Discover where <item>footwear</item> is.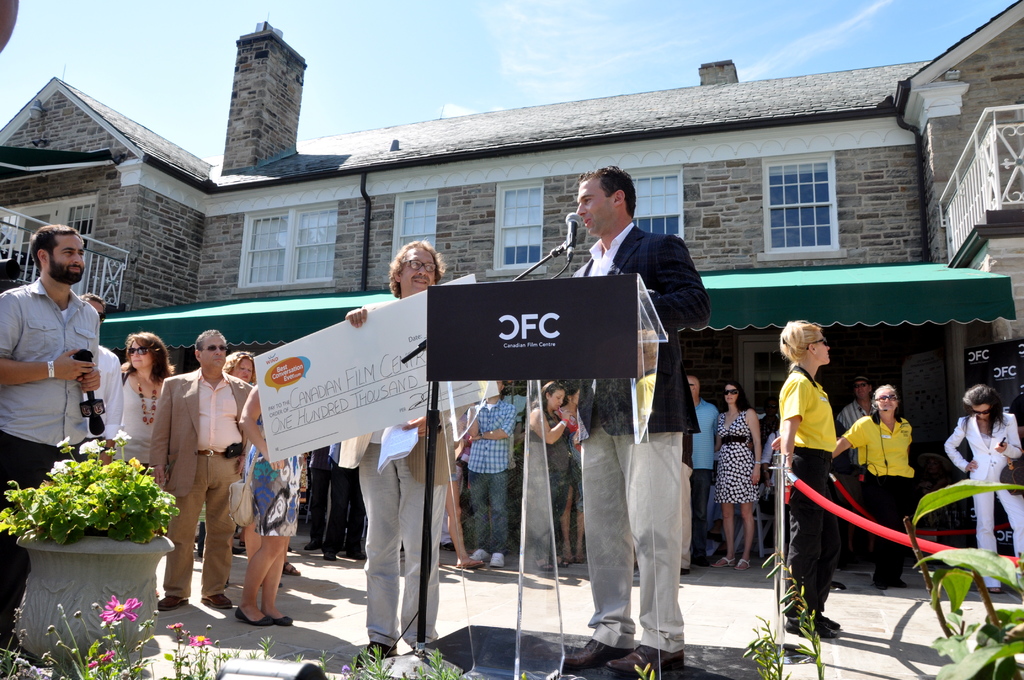
Discovered at BBox(207, 591, 234, 609).
